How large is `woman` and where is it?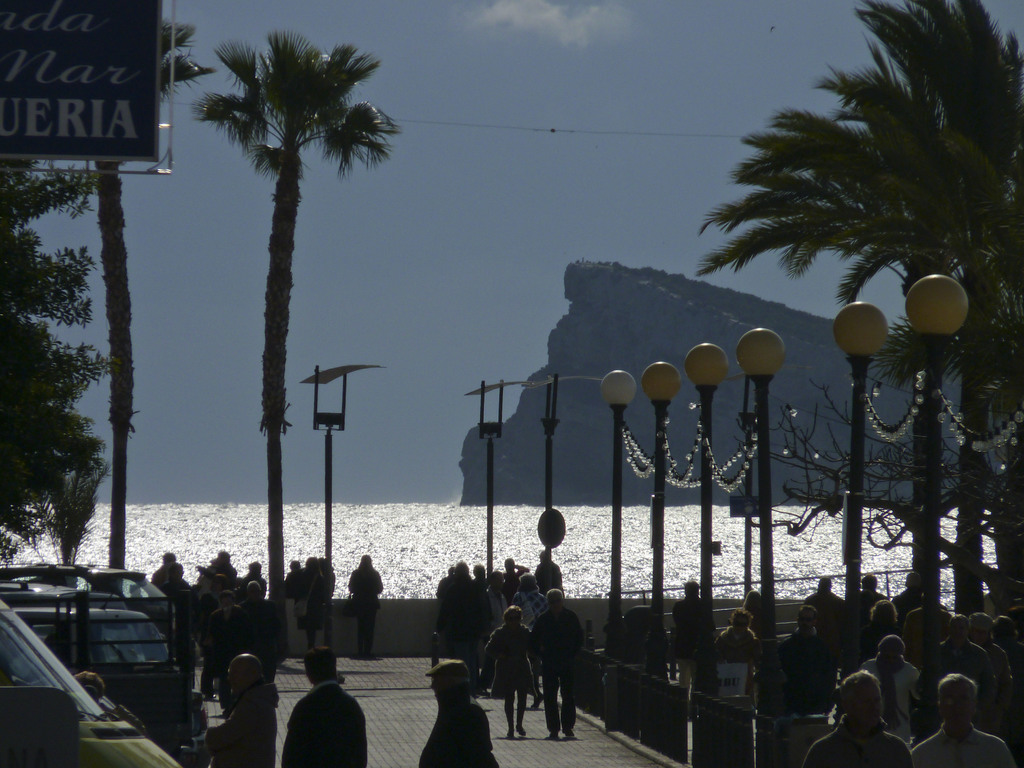
Bounding box: Rect(733, 581, 762, 641).
